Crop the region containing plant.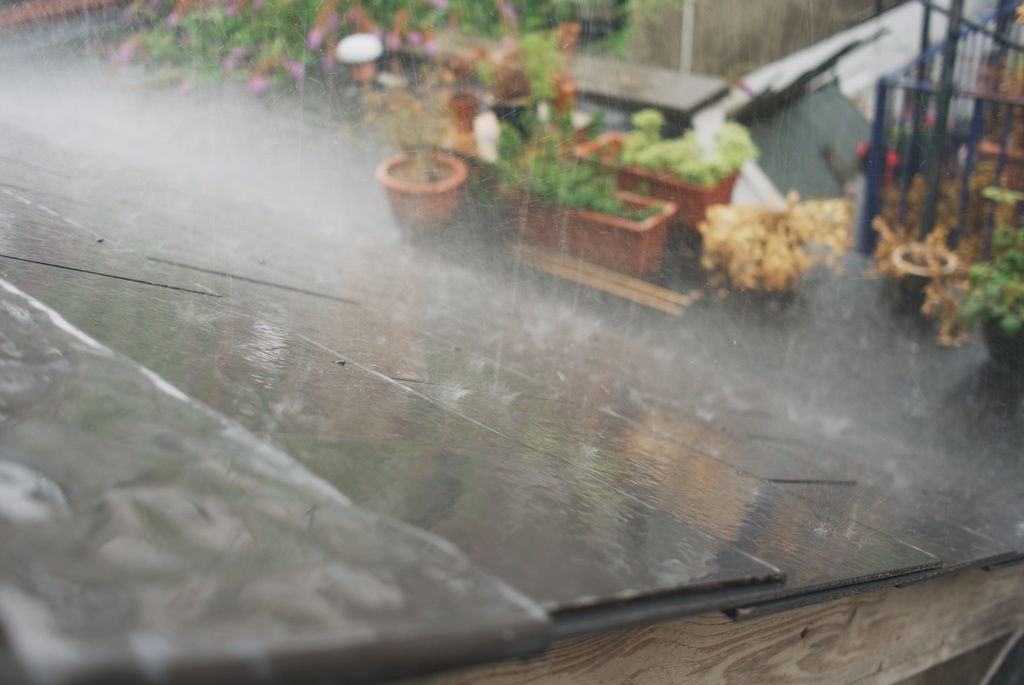
Crop region: 952,232,1023,338.
